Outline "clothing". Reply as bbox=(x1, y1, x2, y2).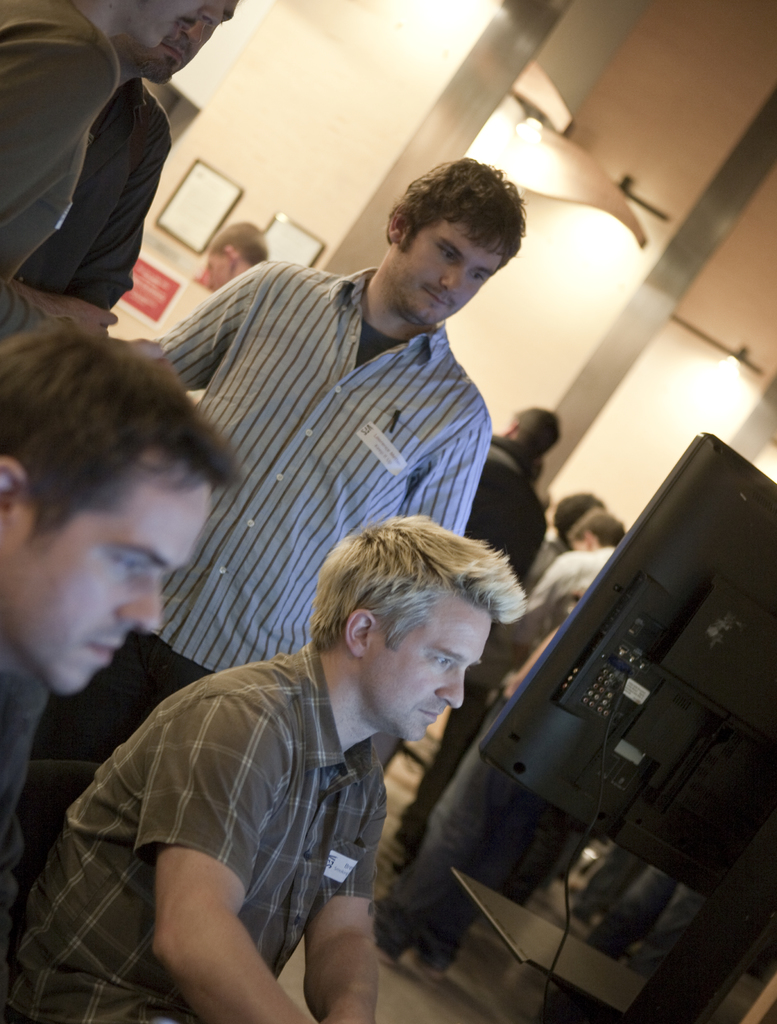
bbox=(0, 73, 138, 302).
